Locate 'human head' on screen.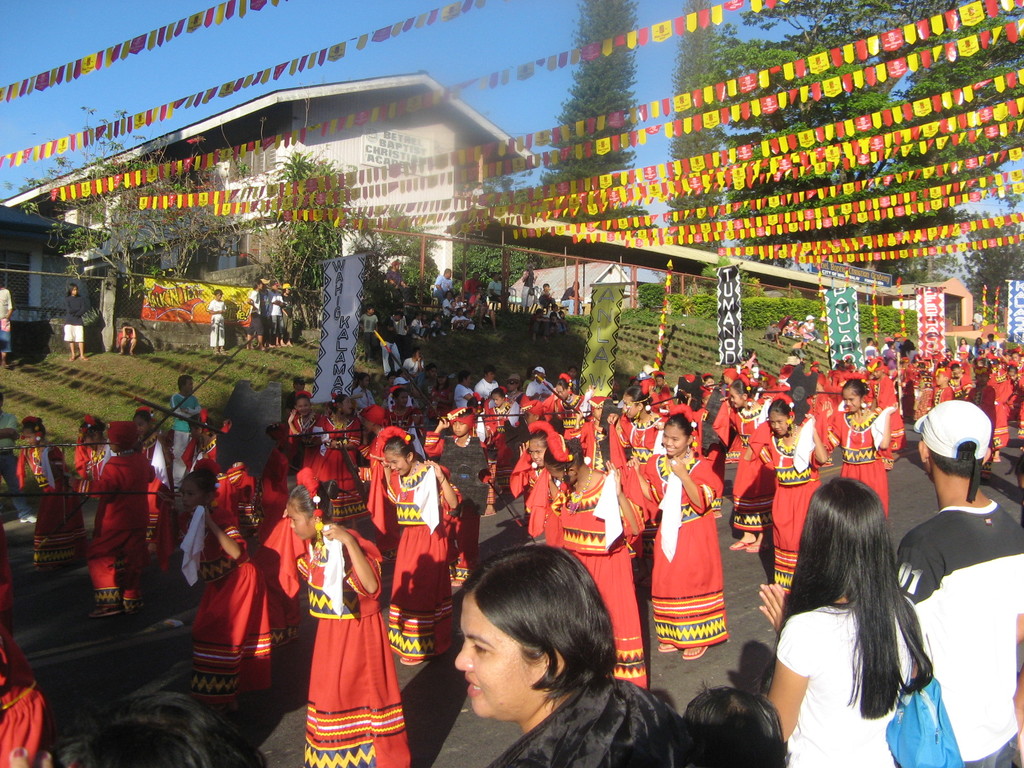
On screen at <box>212,289,221,297</box>.
